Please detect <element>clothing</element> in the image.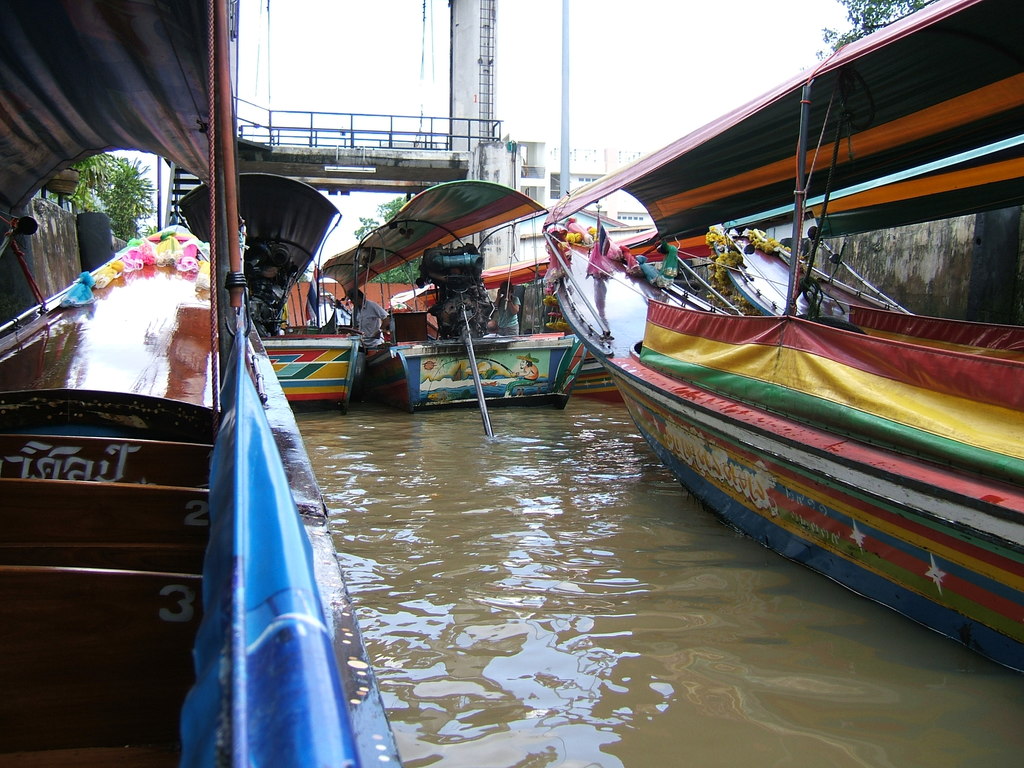
l=355, t=296, r=388, b=349.
